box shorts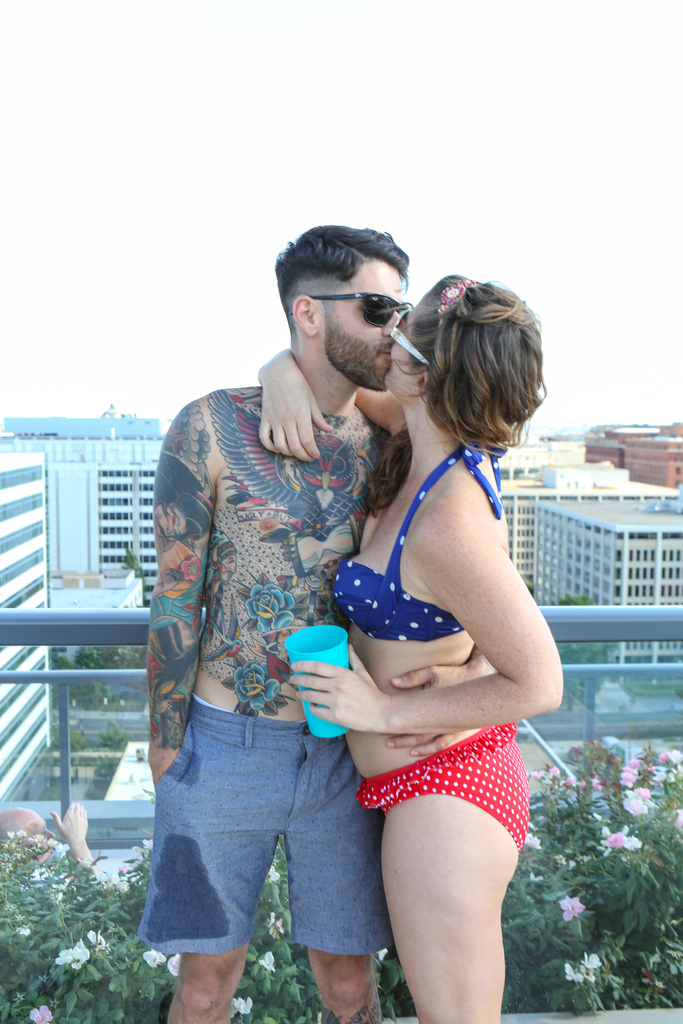
box=[133, 697, 386, 958]
